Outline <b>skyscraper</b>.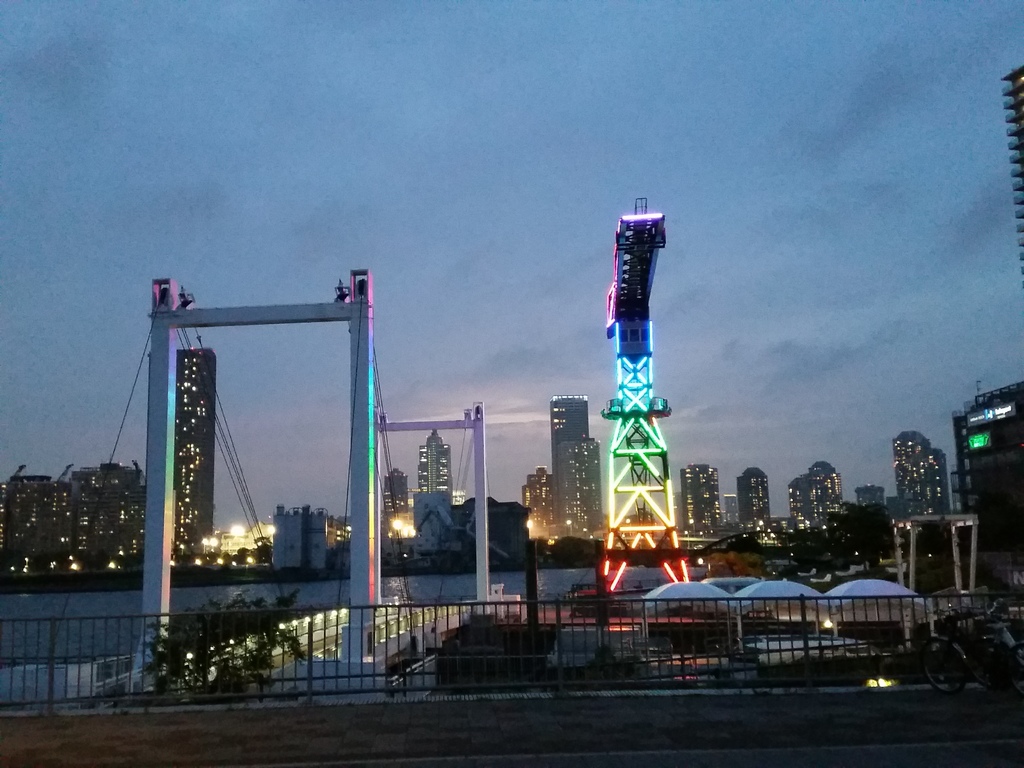
Outline: rect(540, 388, 593, 460).
